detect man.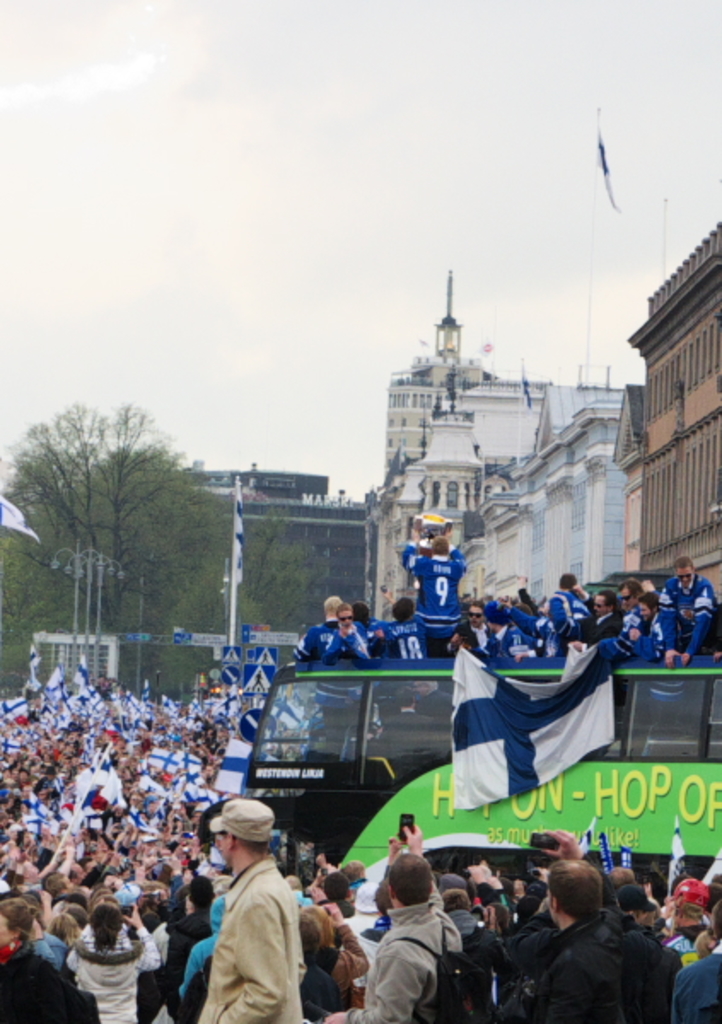
Detected at 671/903/720/1012.
